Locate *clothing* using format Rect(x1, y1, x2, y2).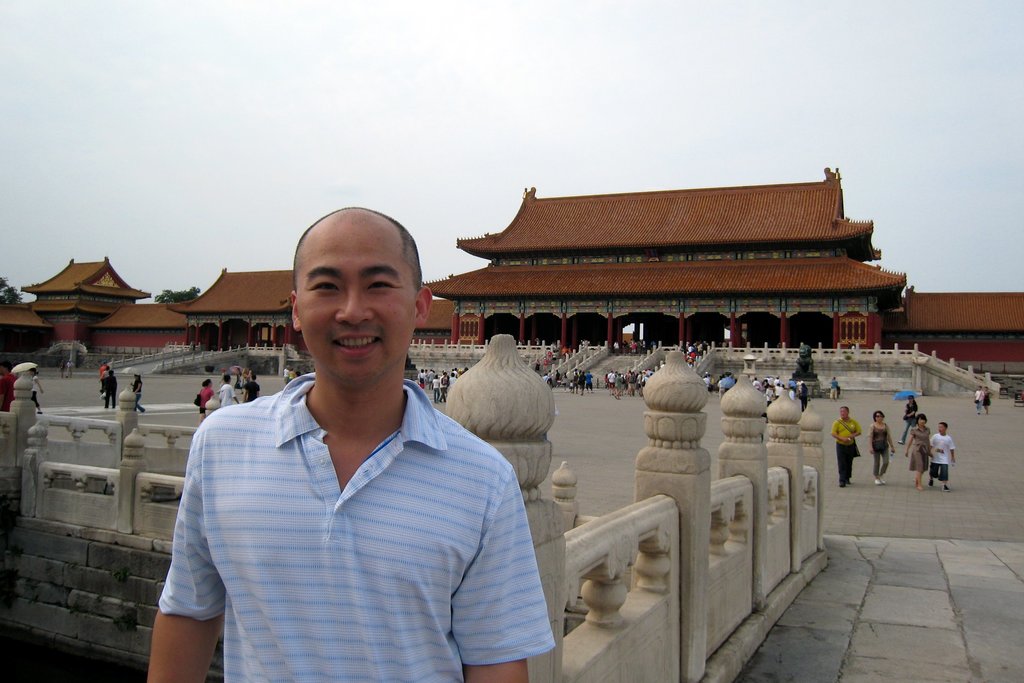
Rect(150, 371, 556, 682).
